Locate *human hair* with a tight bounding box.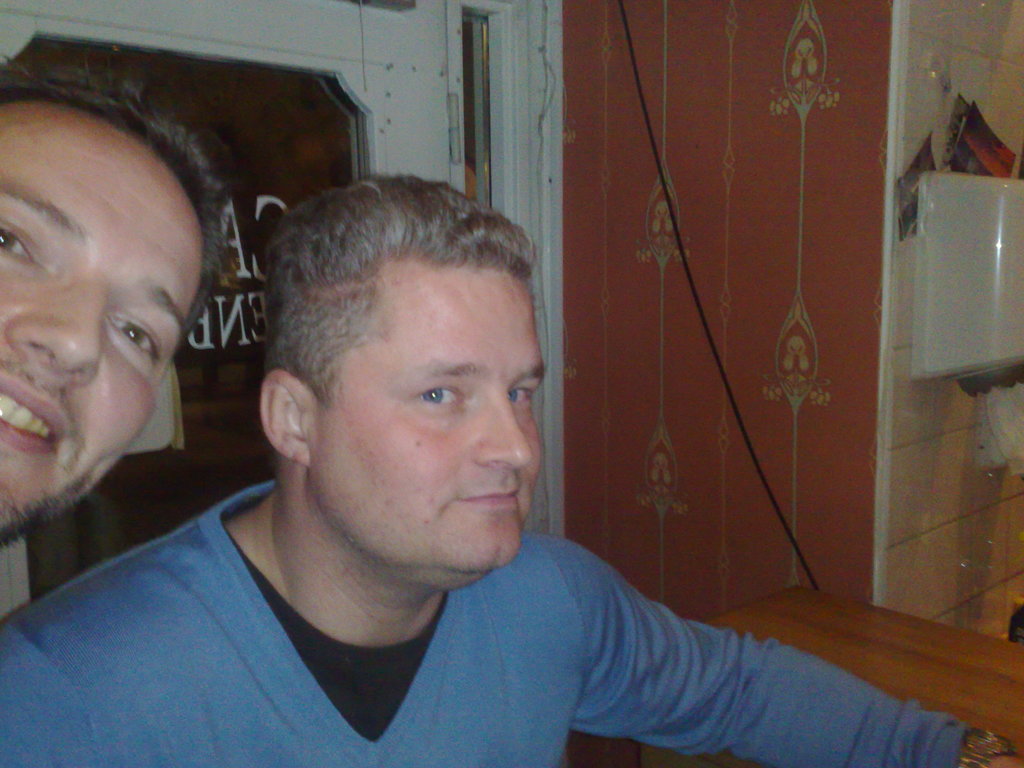
259,180,534,445.
